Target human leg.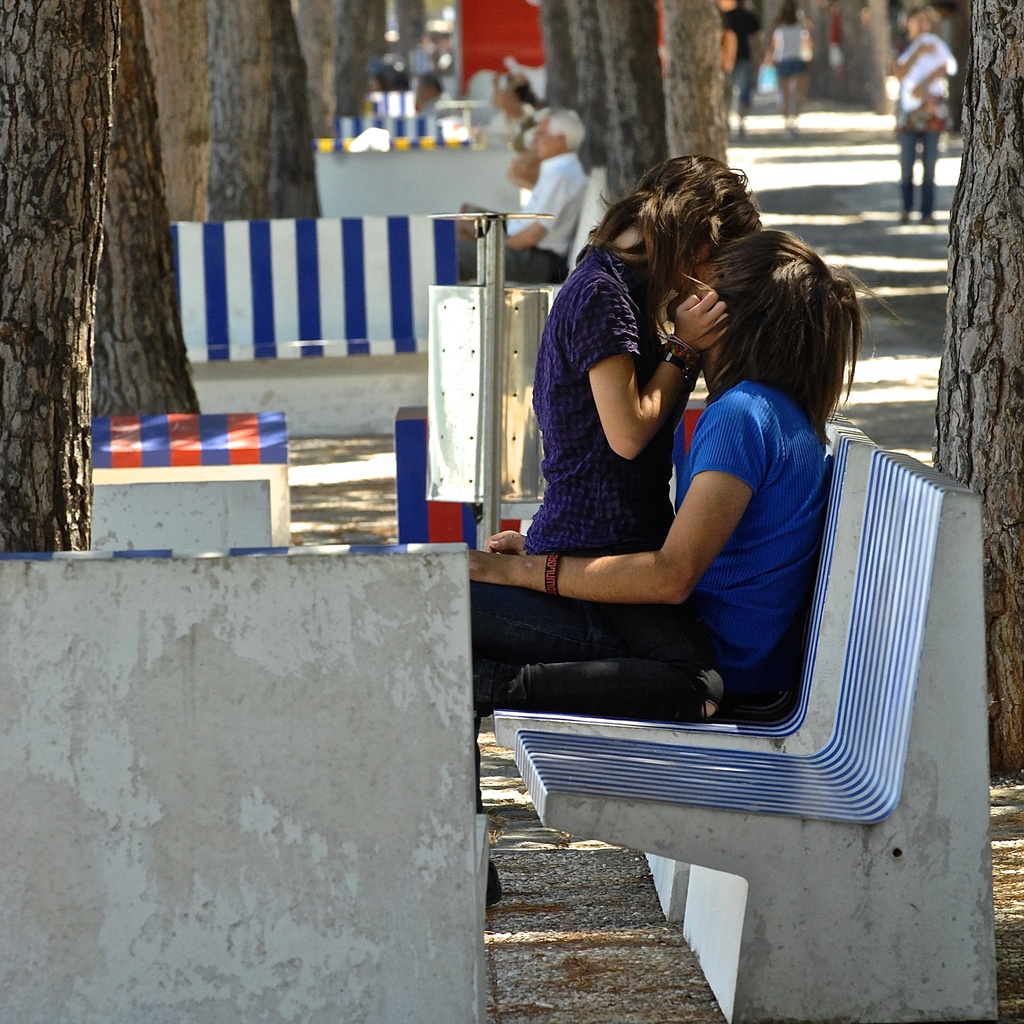
Target region: 506, 635, 754, 711.
